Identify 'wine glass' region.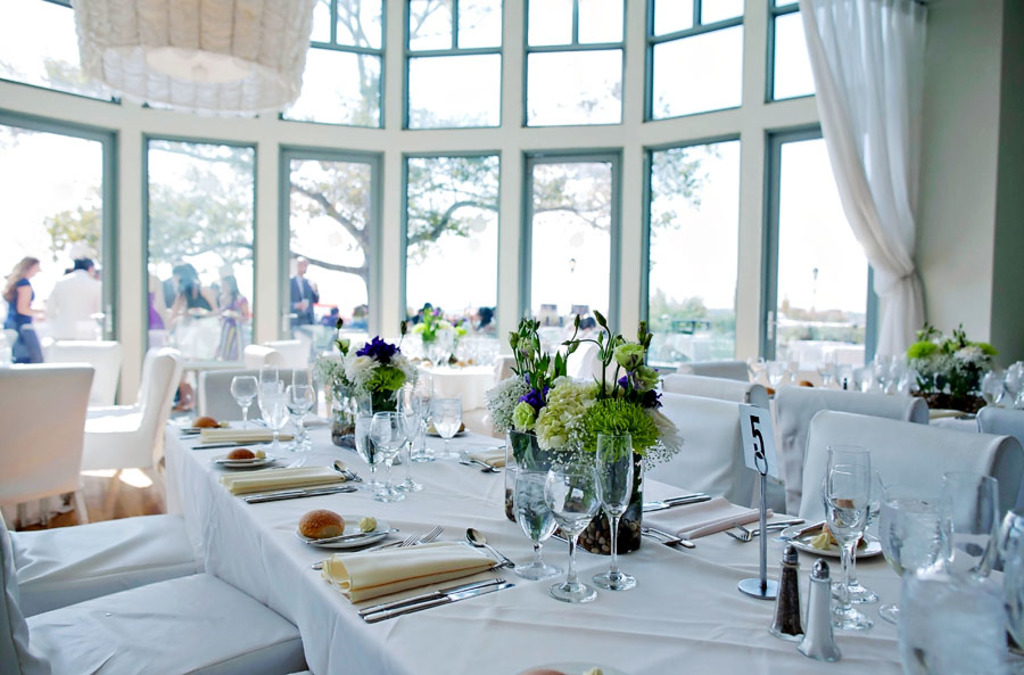
Region: x1=511 y1=466 x2=564 y2=588.
